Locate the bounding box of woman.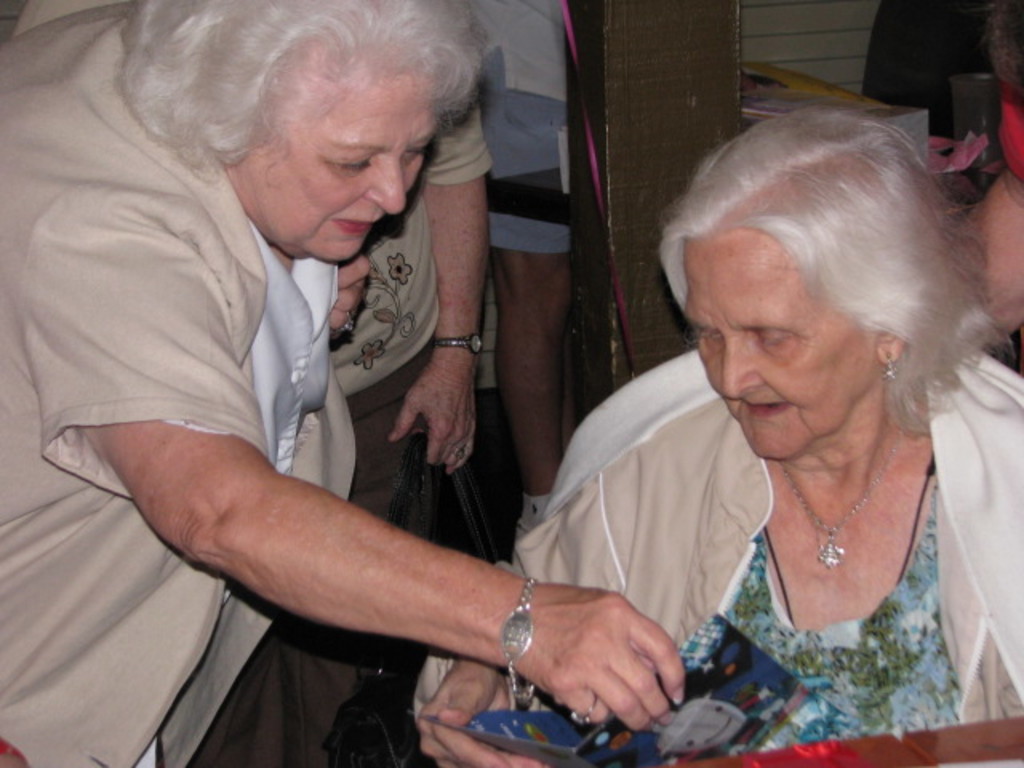
Bounding box: pyautogui.locateOnScreen(0, 0, 693, 766).
